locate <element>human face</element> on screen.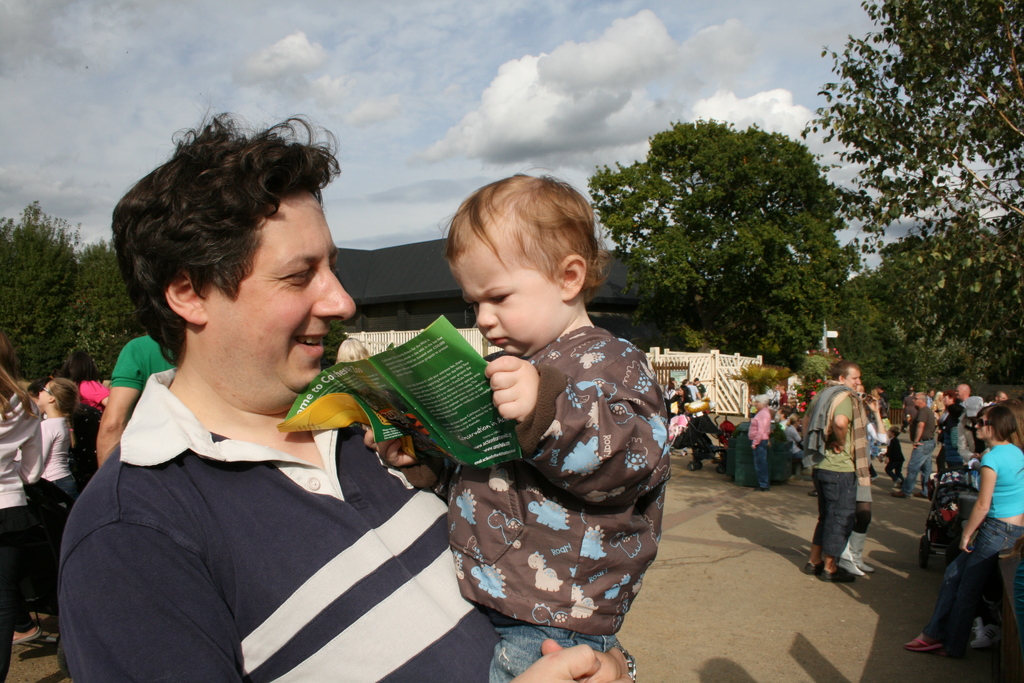
On screen at (845, 370, 861, 392).
